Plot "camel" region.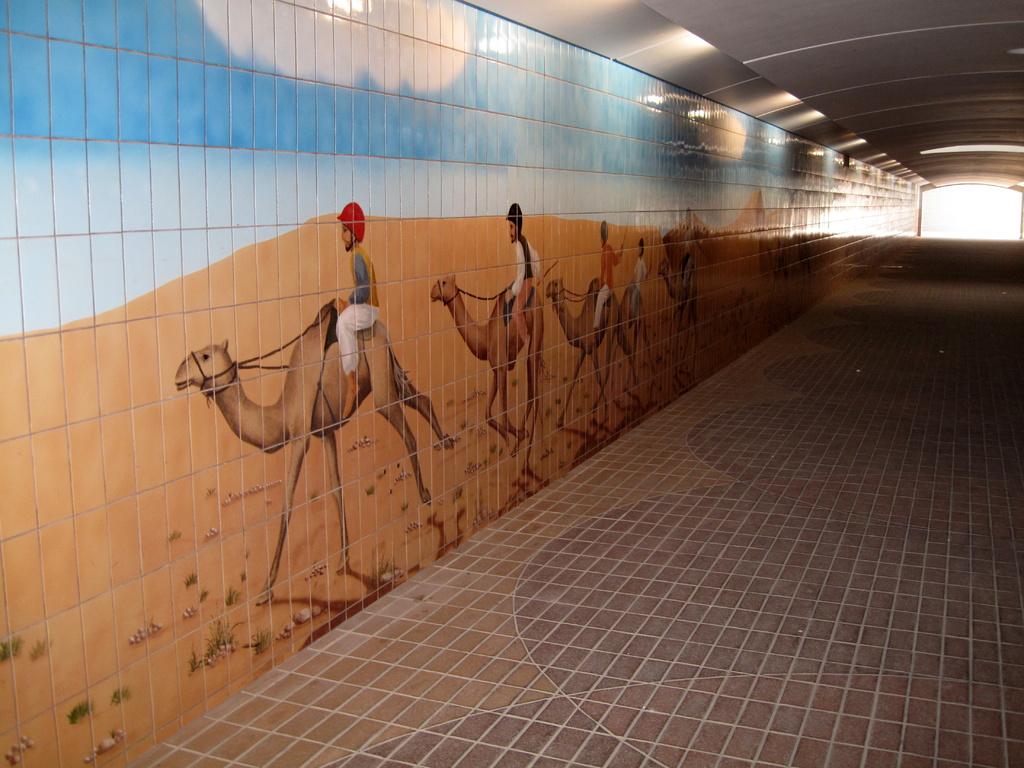
Plotted at [left=654, top=260, right=703, bottom=365].
